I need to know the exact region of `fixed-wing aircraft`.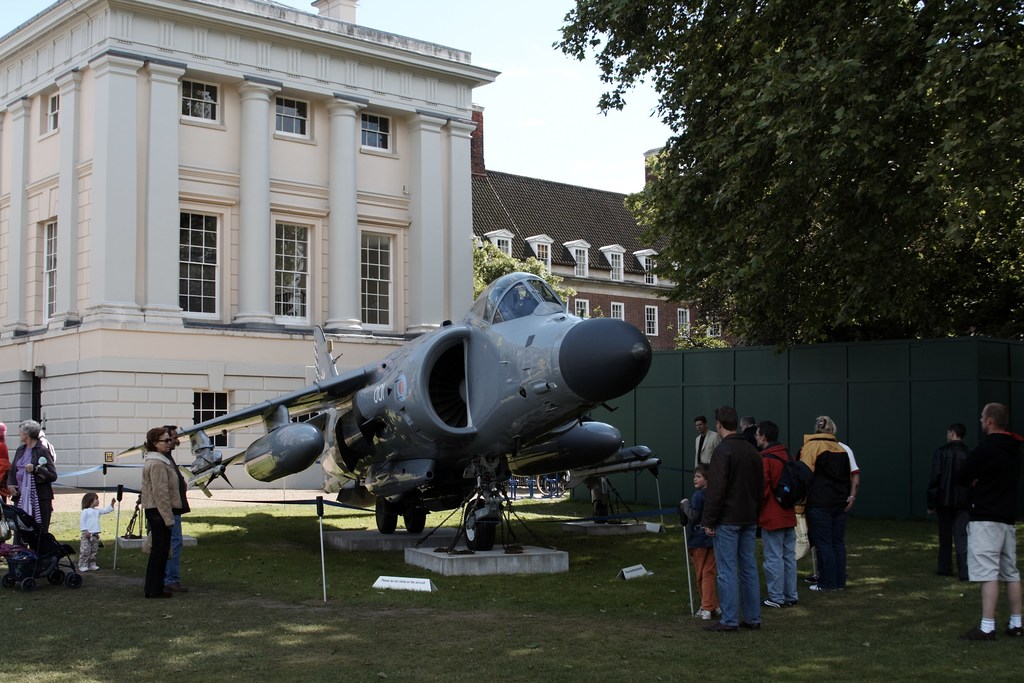
Region: [53,263,665,554].
